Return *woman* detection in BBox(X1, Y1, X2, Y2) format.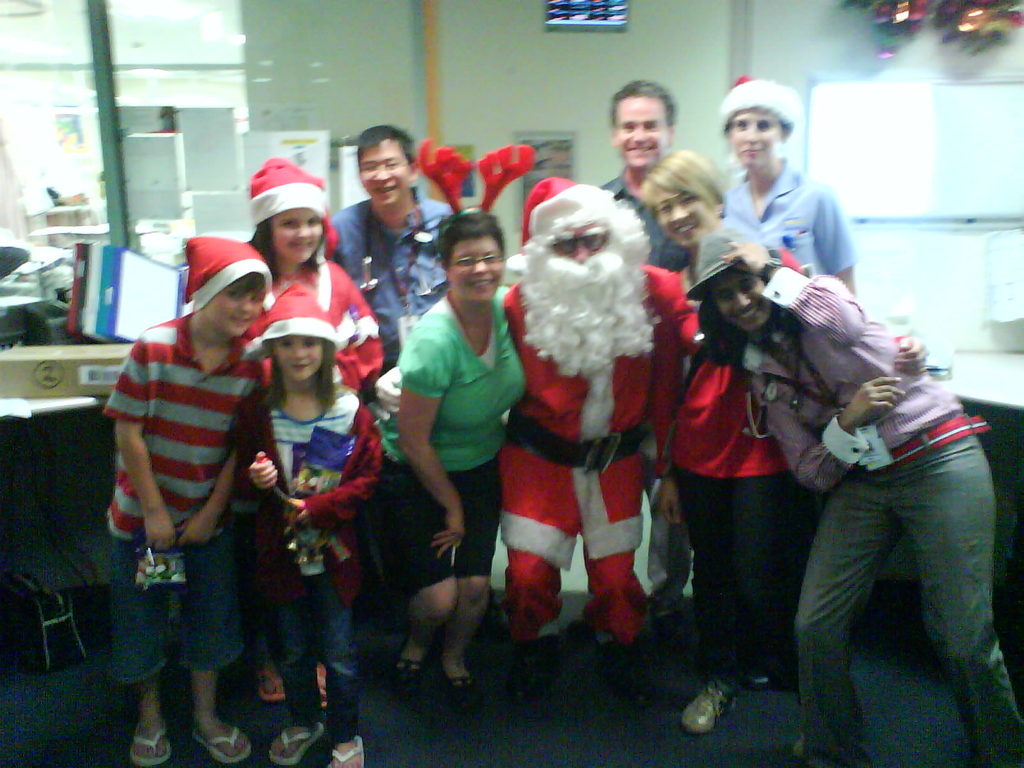
BBox(380, 182, 534, 713).
